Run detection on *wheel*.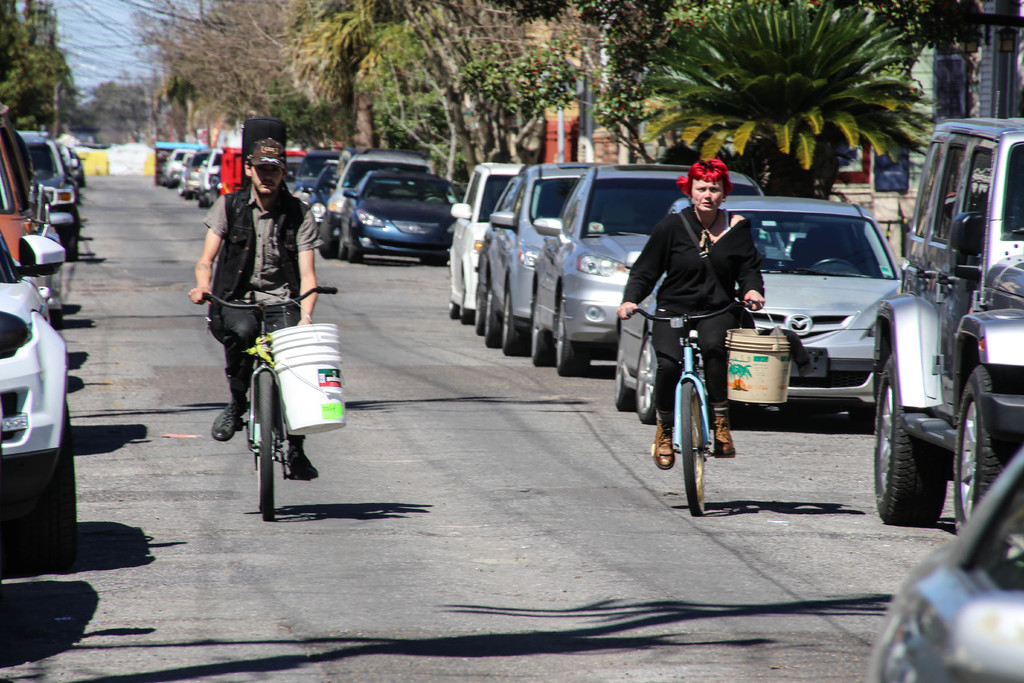
Result: x1=446 y1=300 x2=458 y2=321.
